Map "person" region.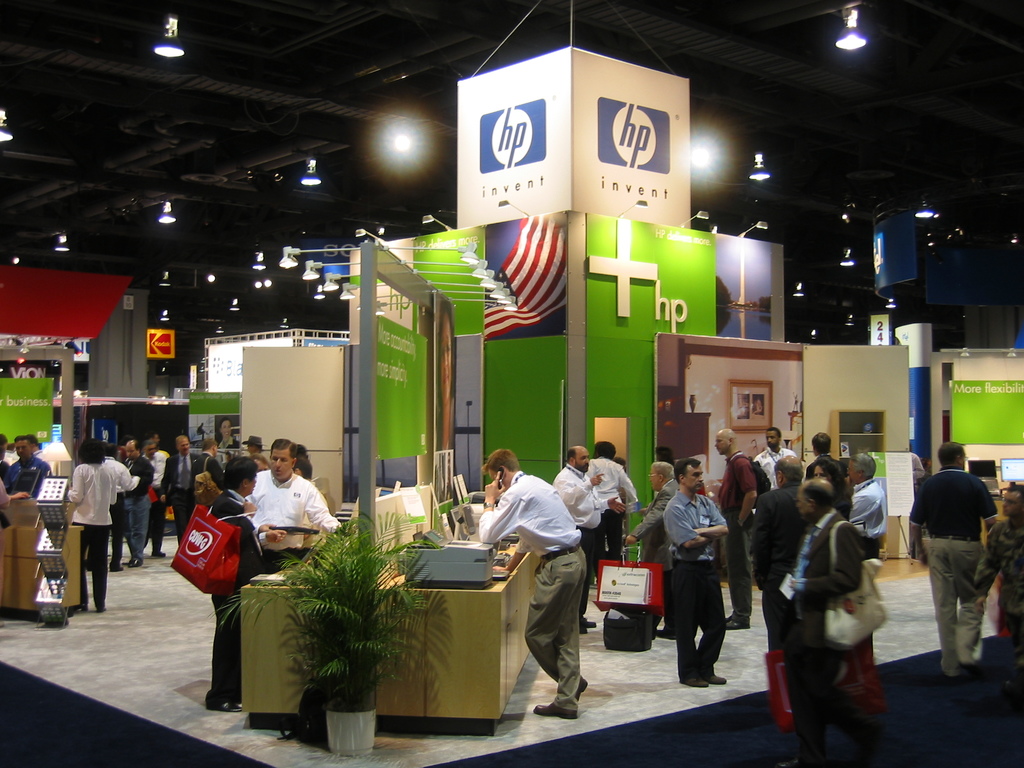
Mapped to (156,434,211,545).
